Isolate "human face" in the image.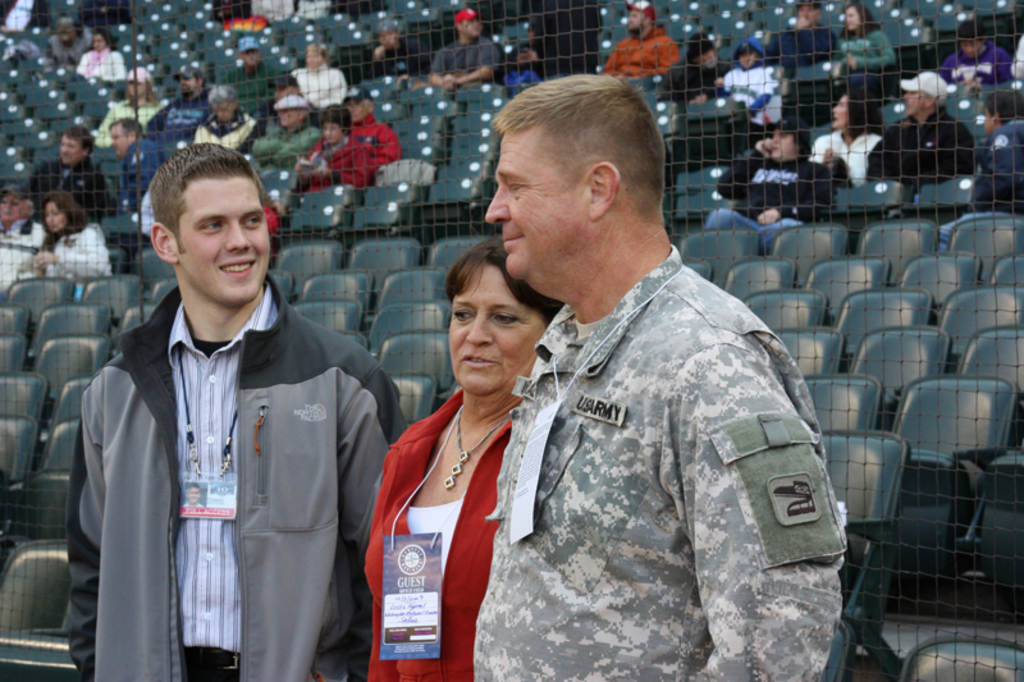
Isolated region: (129, 83, 143, 100).
